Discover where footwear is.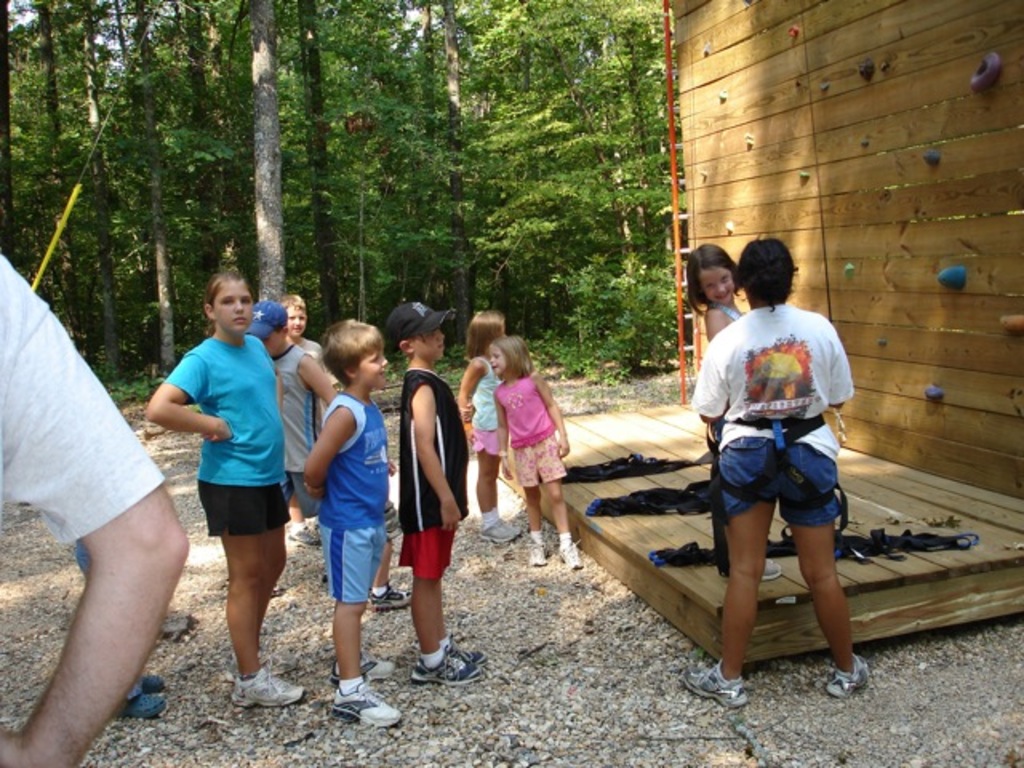
Discovered at (left=555, top=539, right=590, bottom=566).
